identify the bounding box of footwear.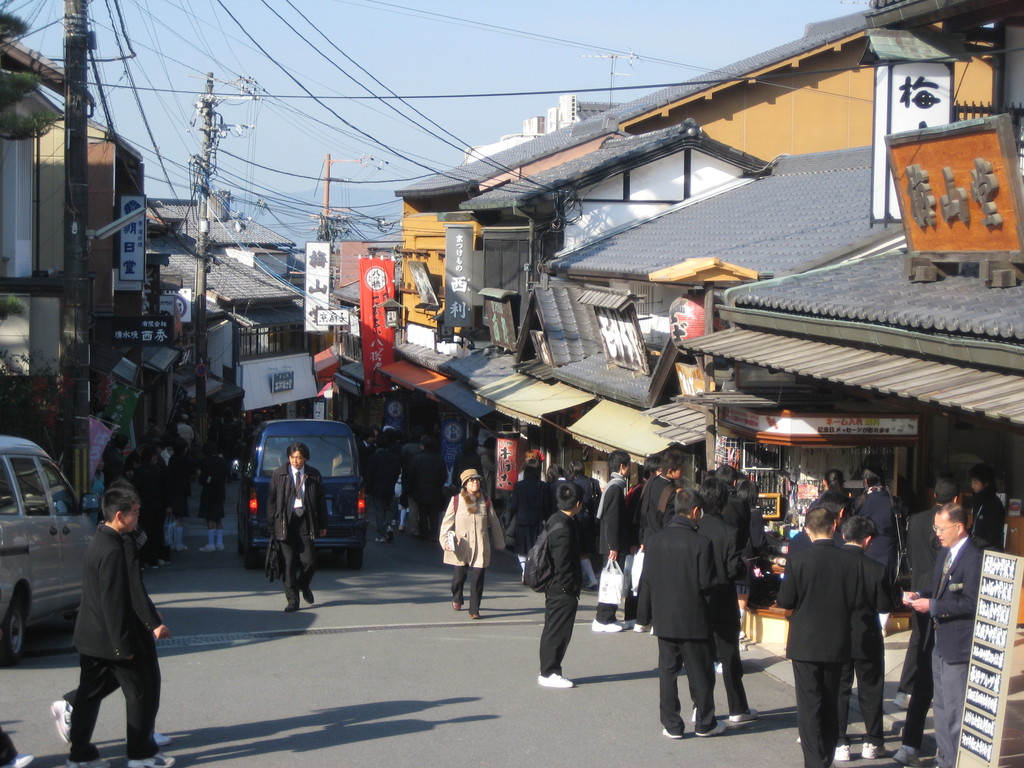
833:745:847:761.
